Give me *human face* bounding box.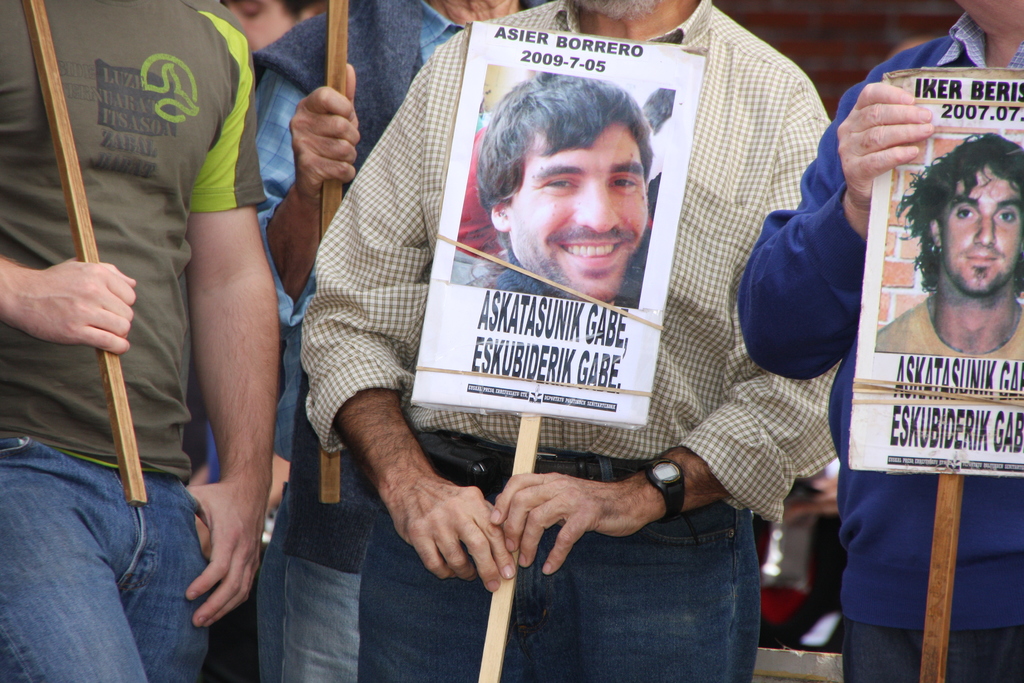
left=508, top=114, right=648, bottom=304.
